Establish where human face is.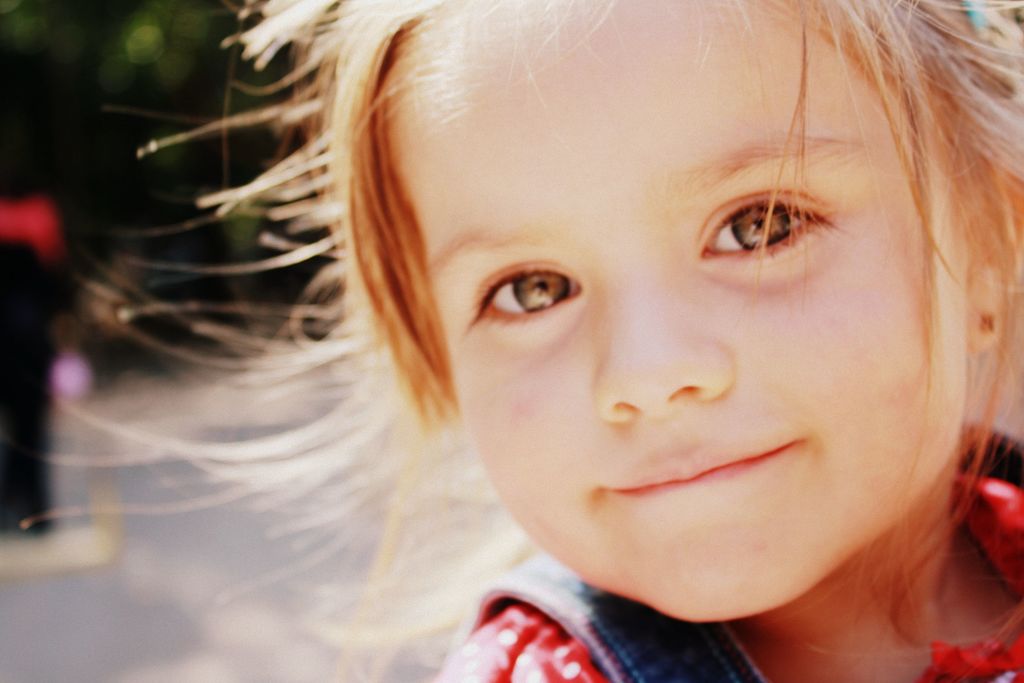
Established at BBox(381, 0, 971, 625).
